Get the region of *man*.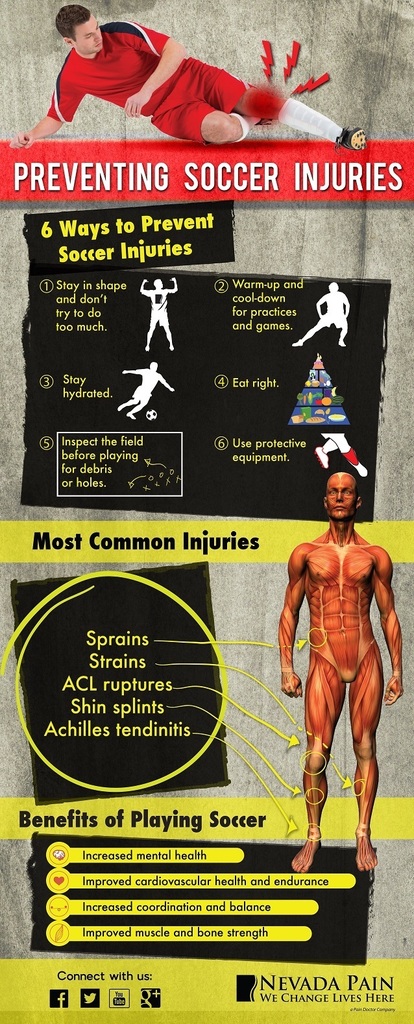
rect(12, 1, 373, 153).
